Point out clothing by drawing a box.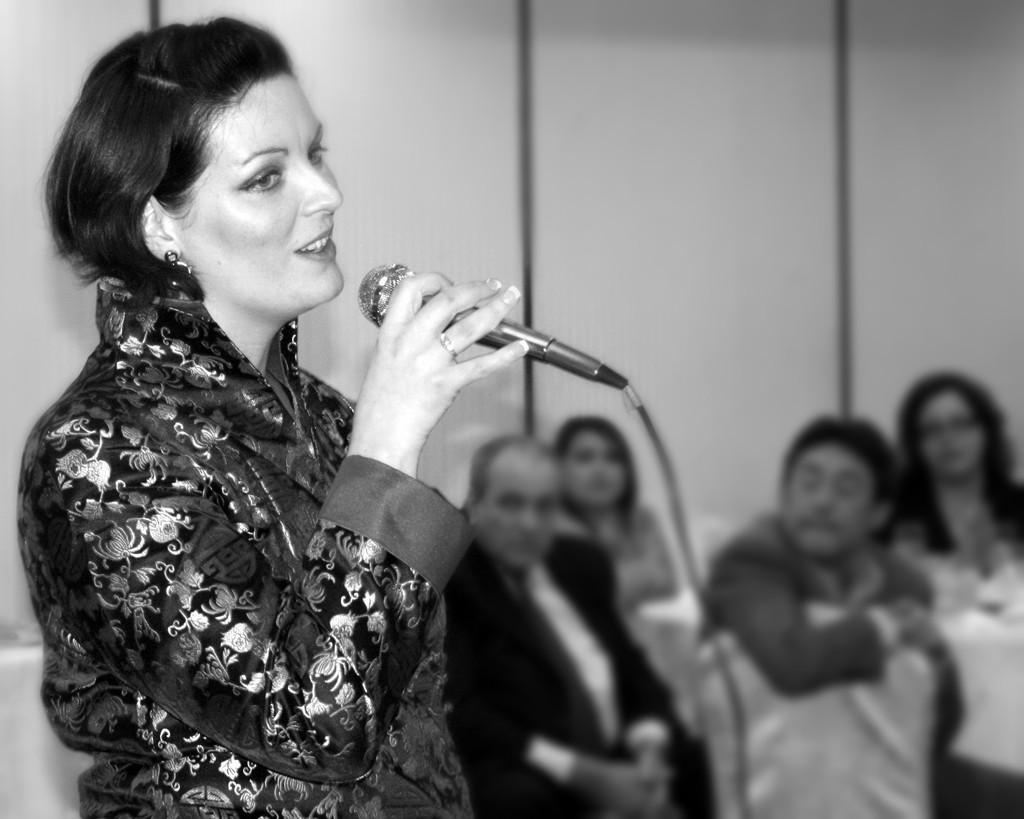
884:501:1023:818.
